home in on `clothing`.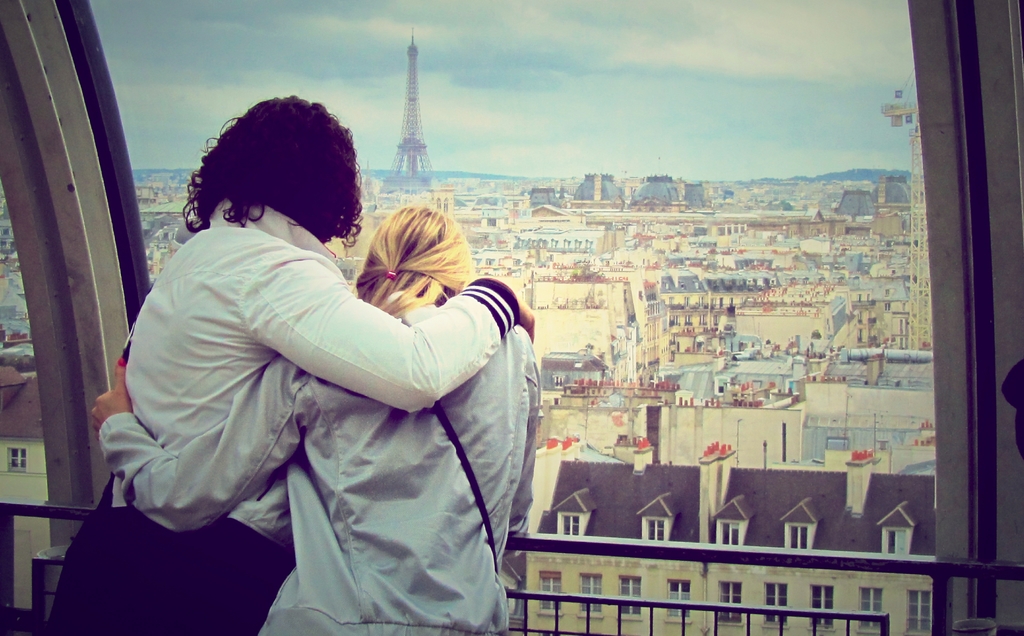
Homed in at (left=94, top=291, right=540, bottom=635).
